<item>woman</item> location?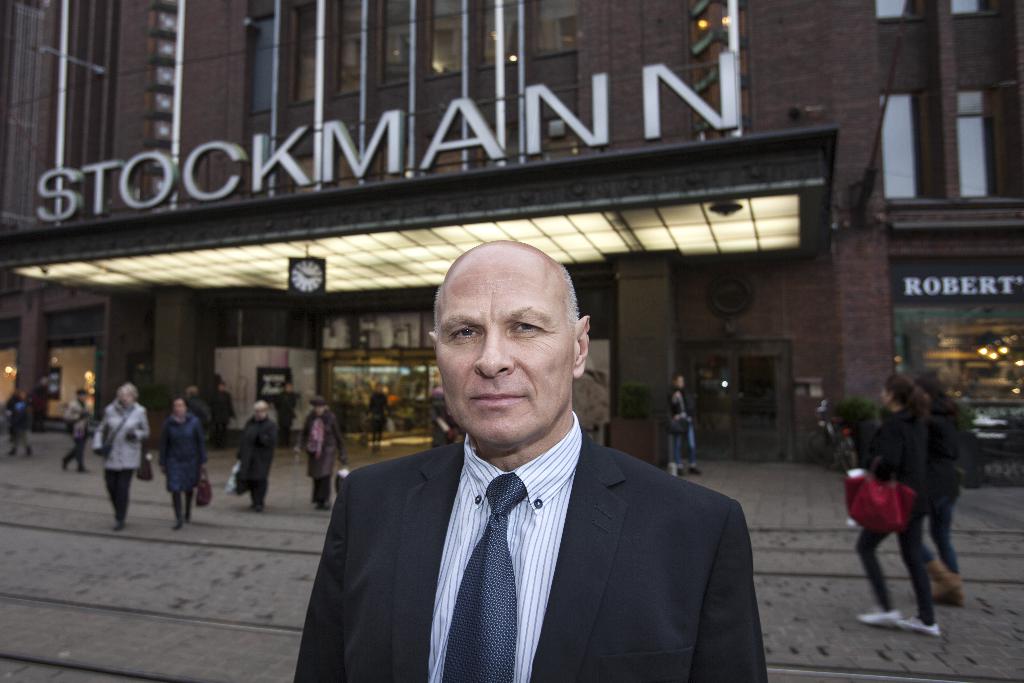
pyautogui.locateOnScreen(911, 375, 970, 605)
